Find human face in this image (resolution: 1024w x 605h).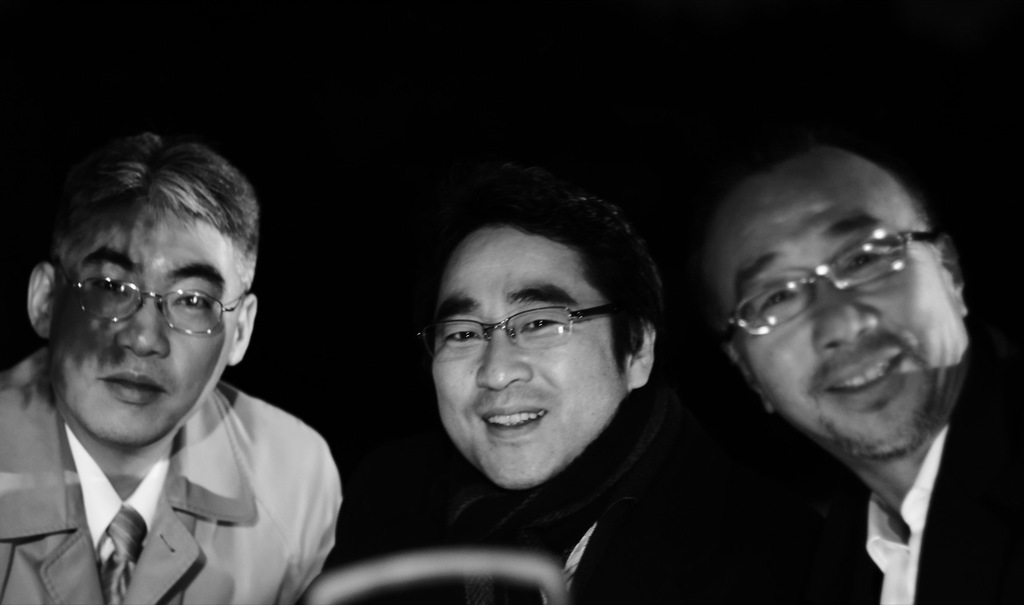
(left=718, top=178, right=967, bottom=460).
